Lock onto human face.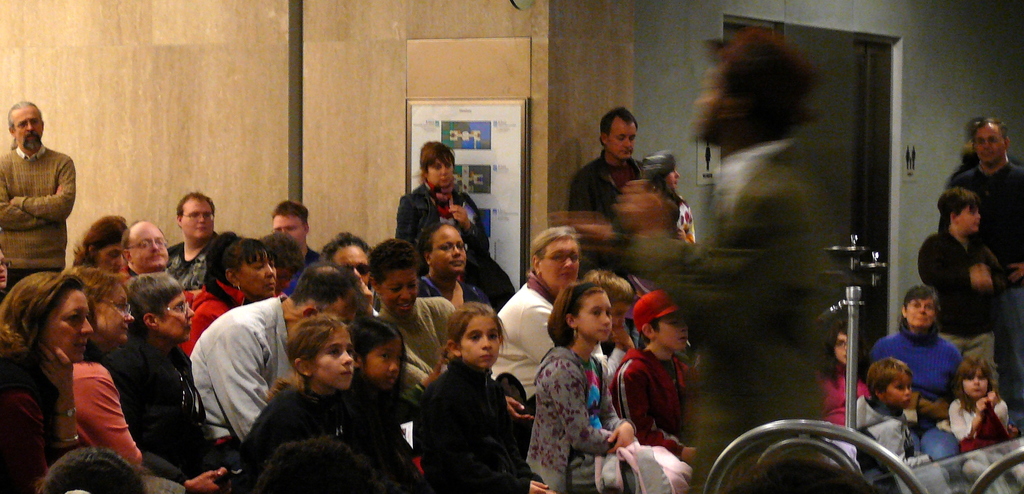
Locked: [381, 267, 417, 321].
